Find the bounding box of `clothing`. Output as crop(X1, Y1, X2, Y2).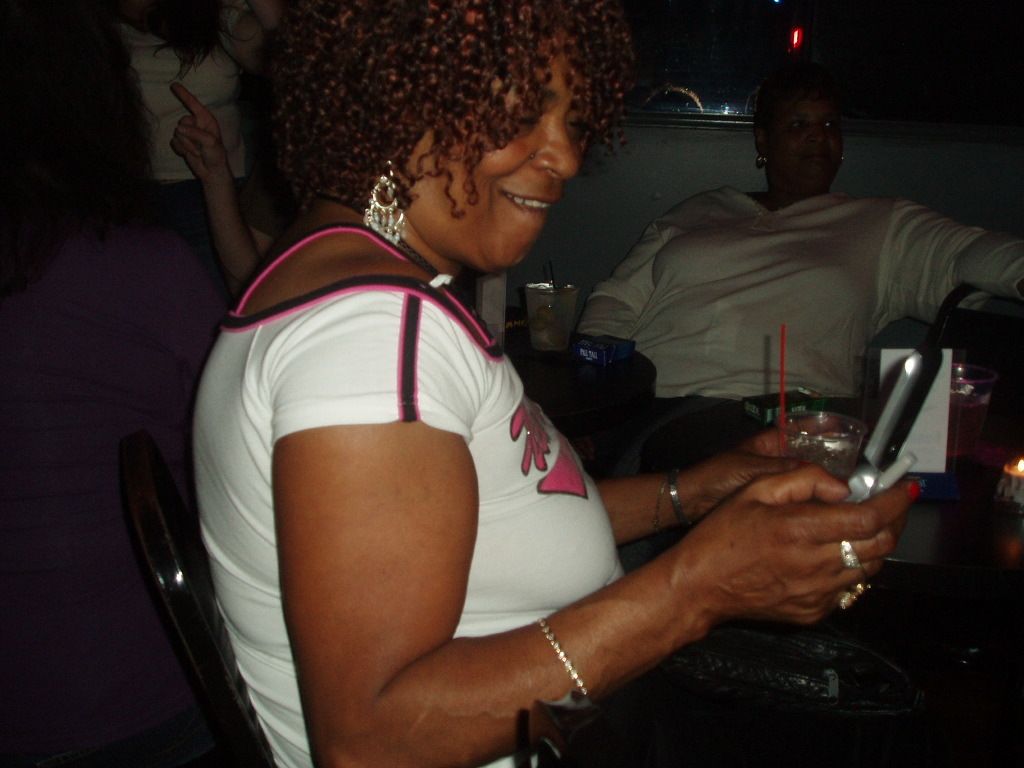
crop(0, 206, 235, 767).
